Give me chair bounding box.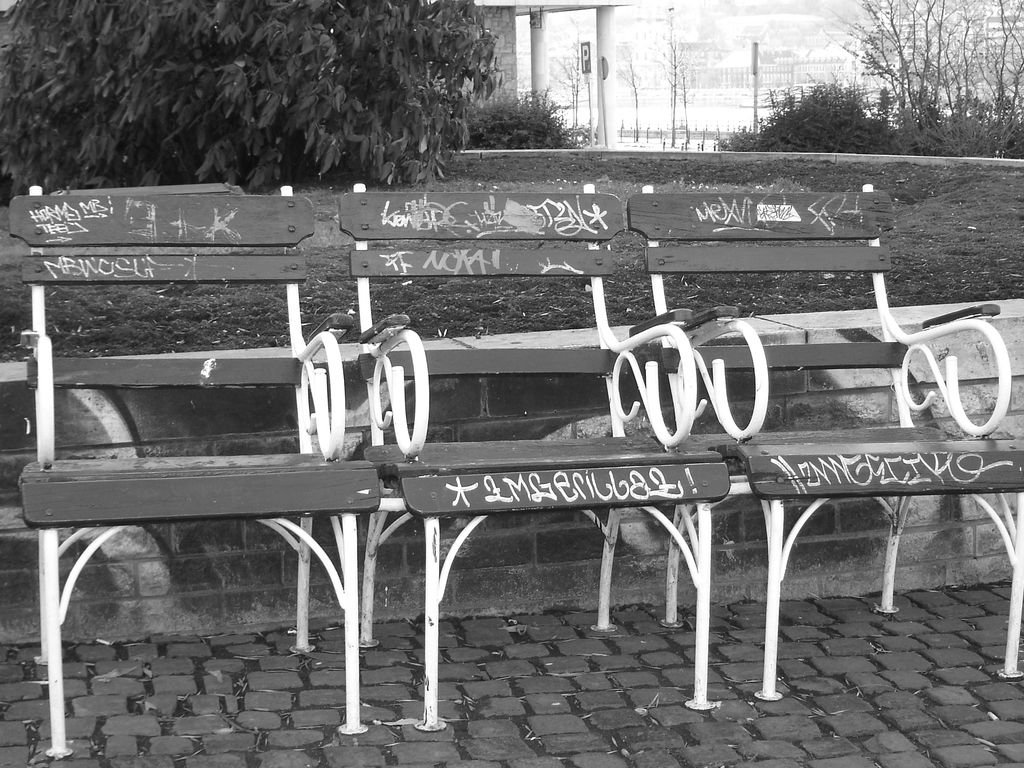
334, 175, 731, 732.
